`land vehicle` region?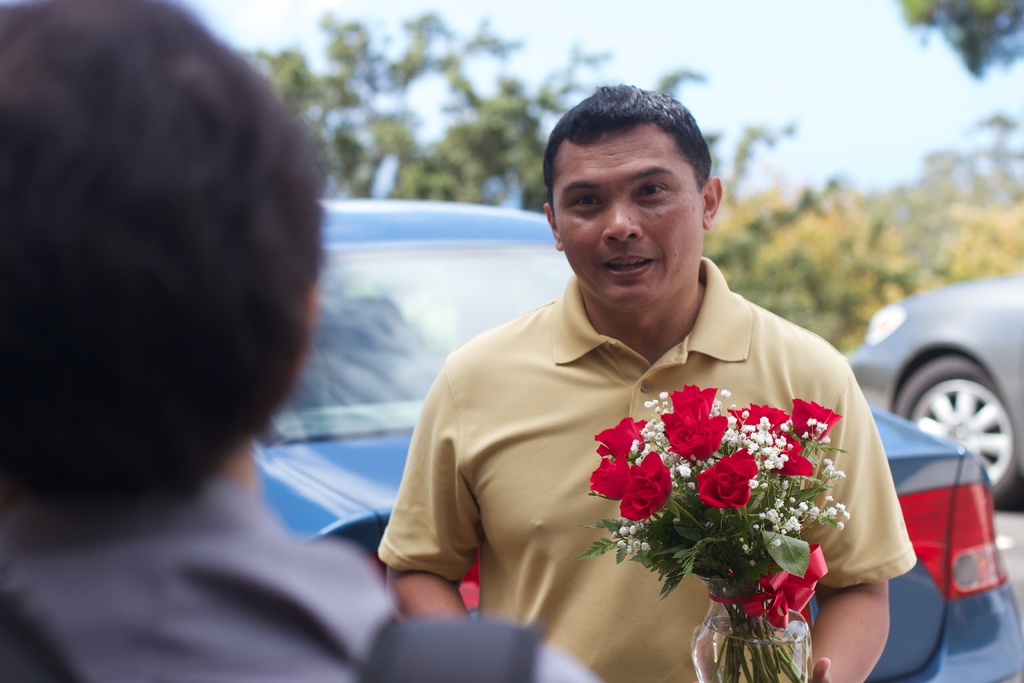
region(851, 276, 1023, 507)
